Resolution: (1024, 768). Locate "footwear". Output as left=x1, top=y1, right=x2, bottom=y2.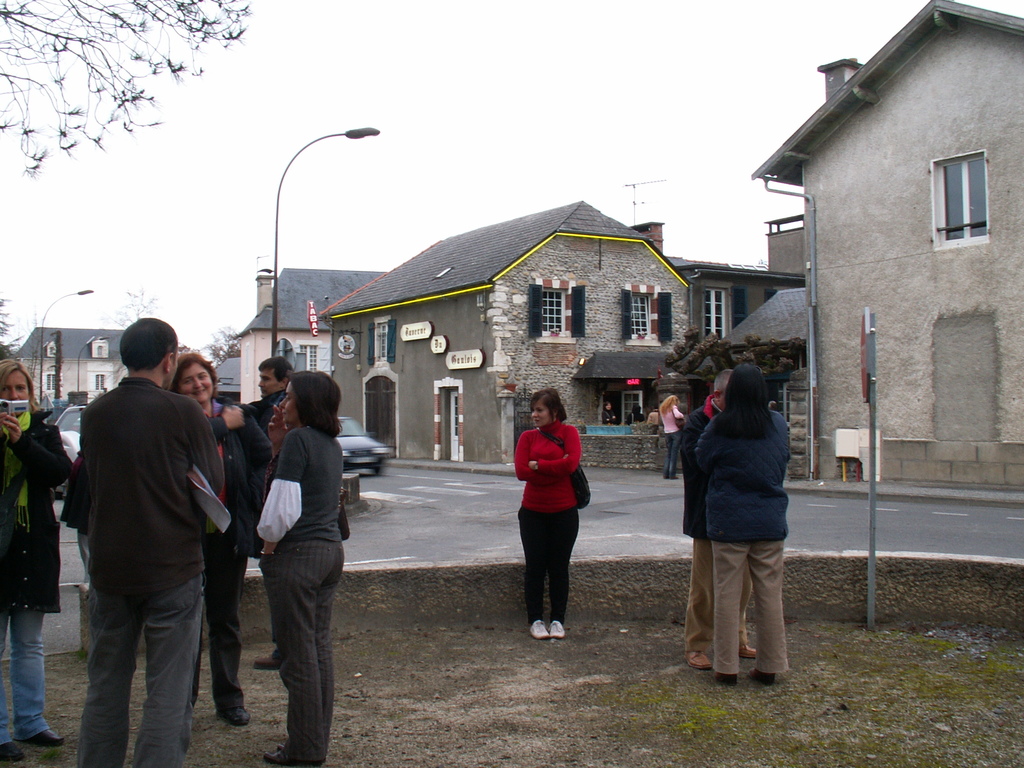
left=254, top=653, right=282, bottom=668.
